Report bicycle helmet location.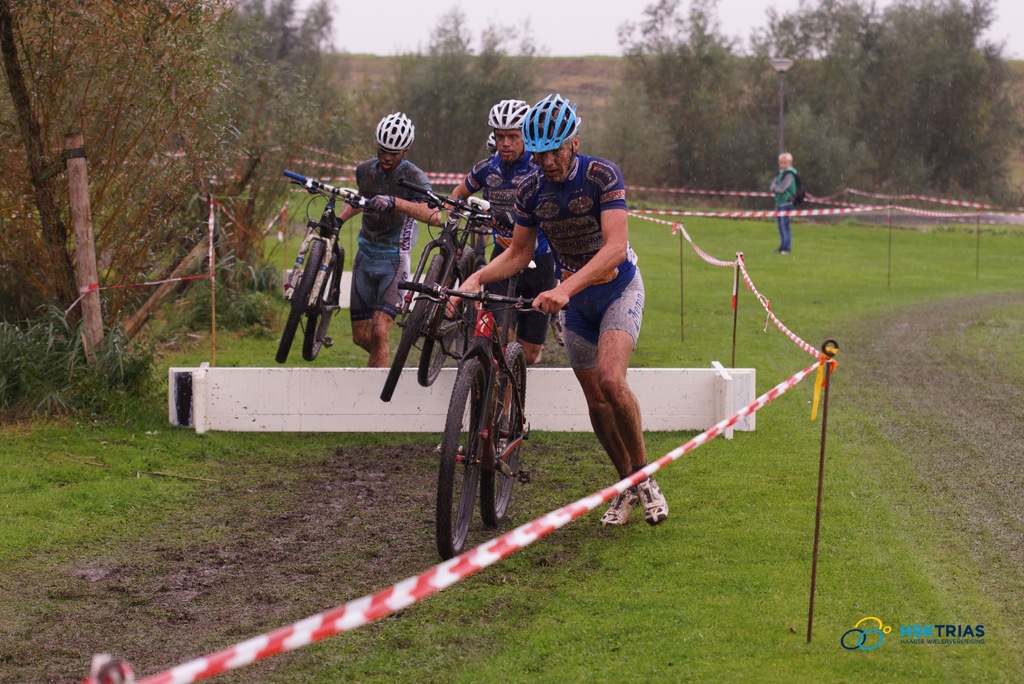
Report: bbox=(486, 101, 531, 129).
